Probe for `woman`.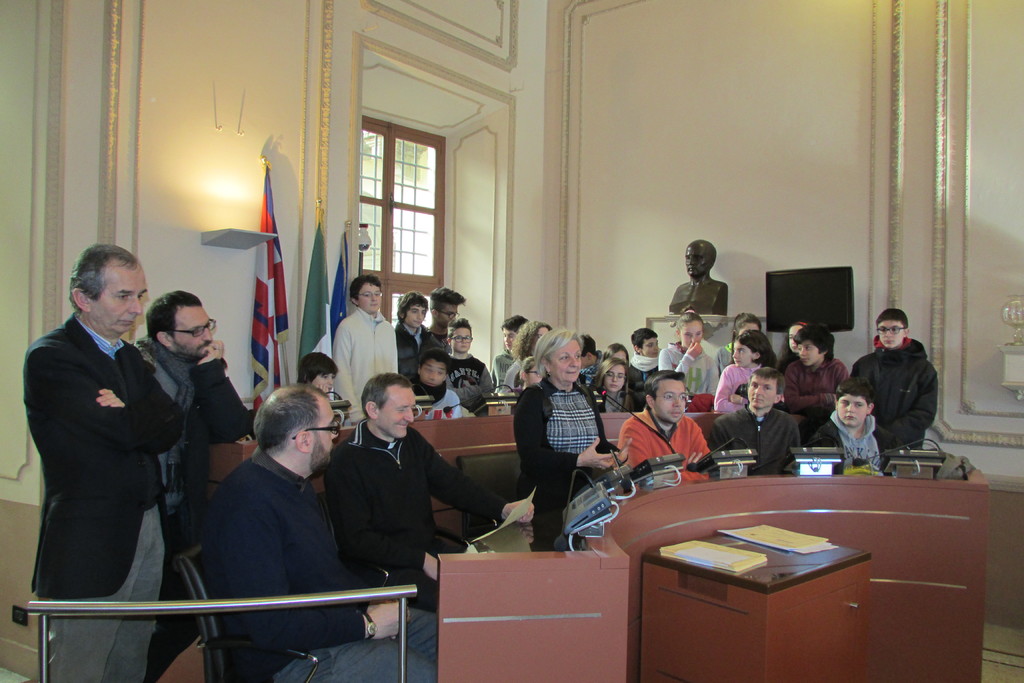
Probe result: detection(598, 342, 631, 369).
